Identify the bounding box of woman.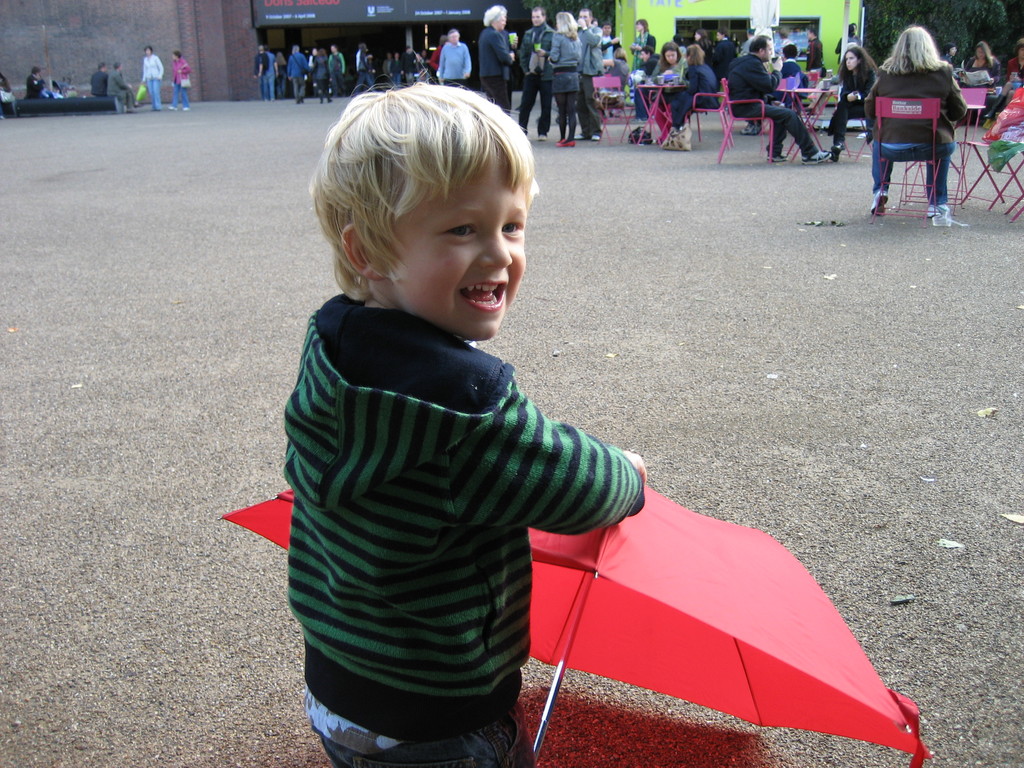
bbox=(429, 38, 444, 81).
